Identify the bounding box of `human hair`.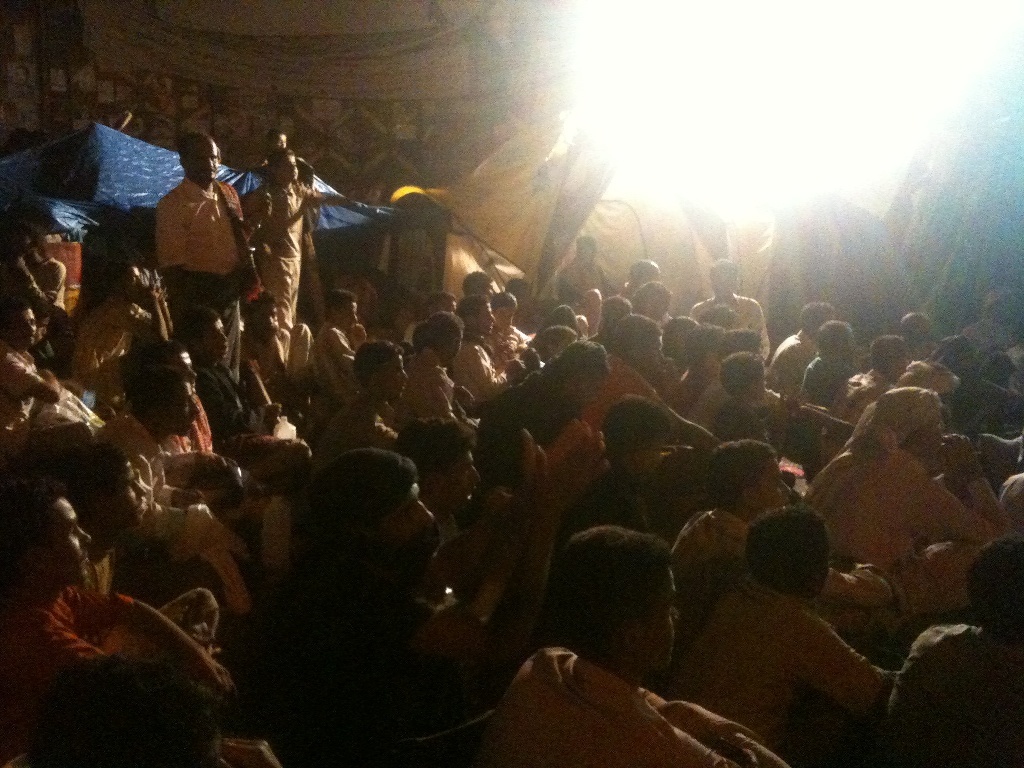
<box>128,342,187,410</box>.
